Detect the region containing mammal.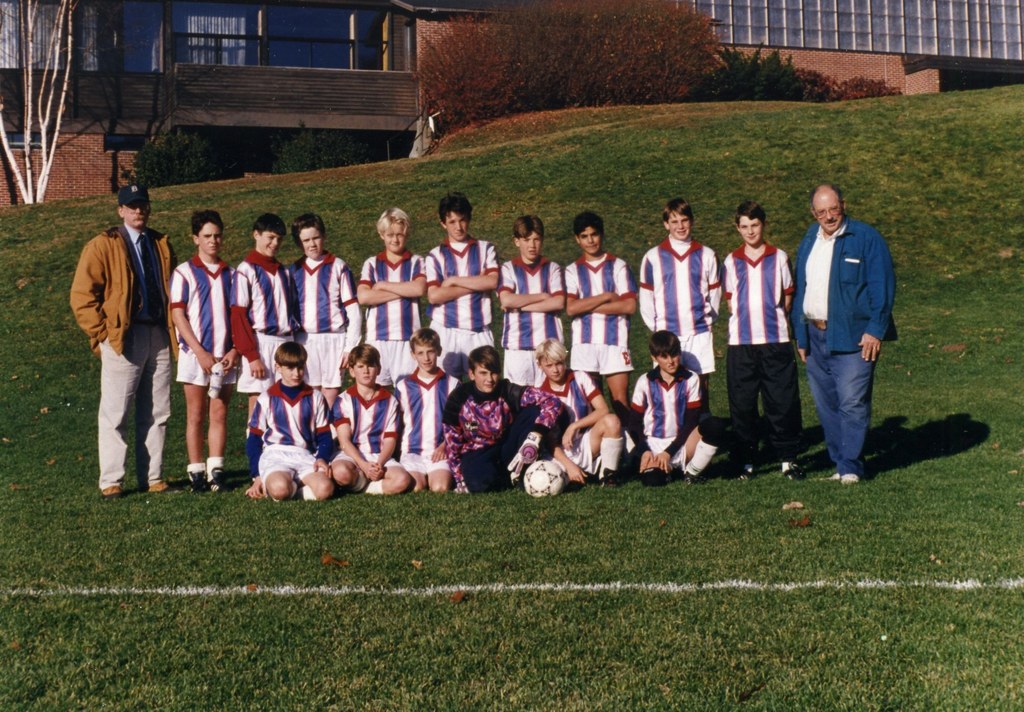
[438,345,564,499].
